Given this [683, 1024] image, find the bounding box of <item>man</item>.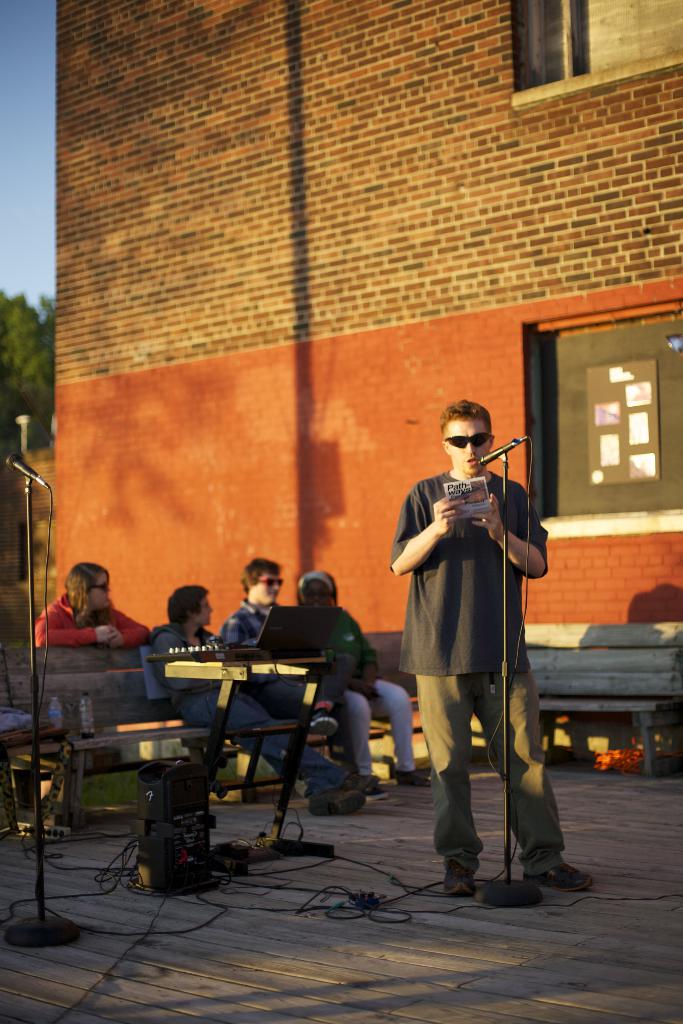
crop(119, 571, 384, 809).
